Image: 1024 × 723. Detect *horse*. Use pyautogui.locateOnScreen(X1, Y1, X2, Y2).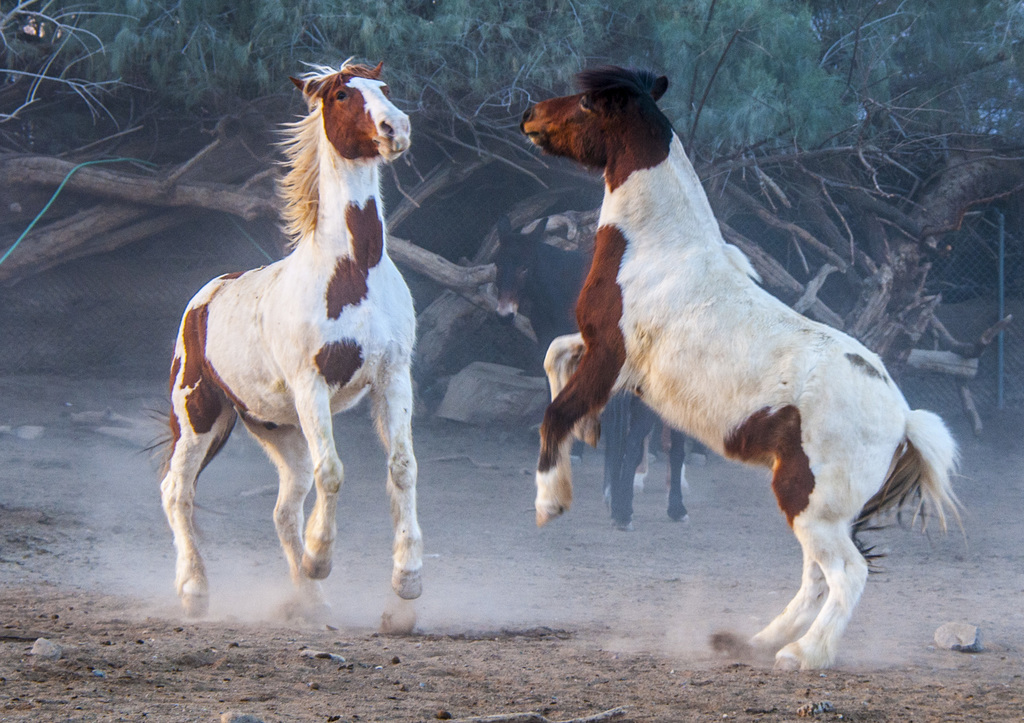
pyautogui.locateOnScreen(144, 53, 414, 626).
